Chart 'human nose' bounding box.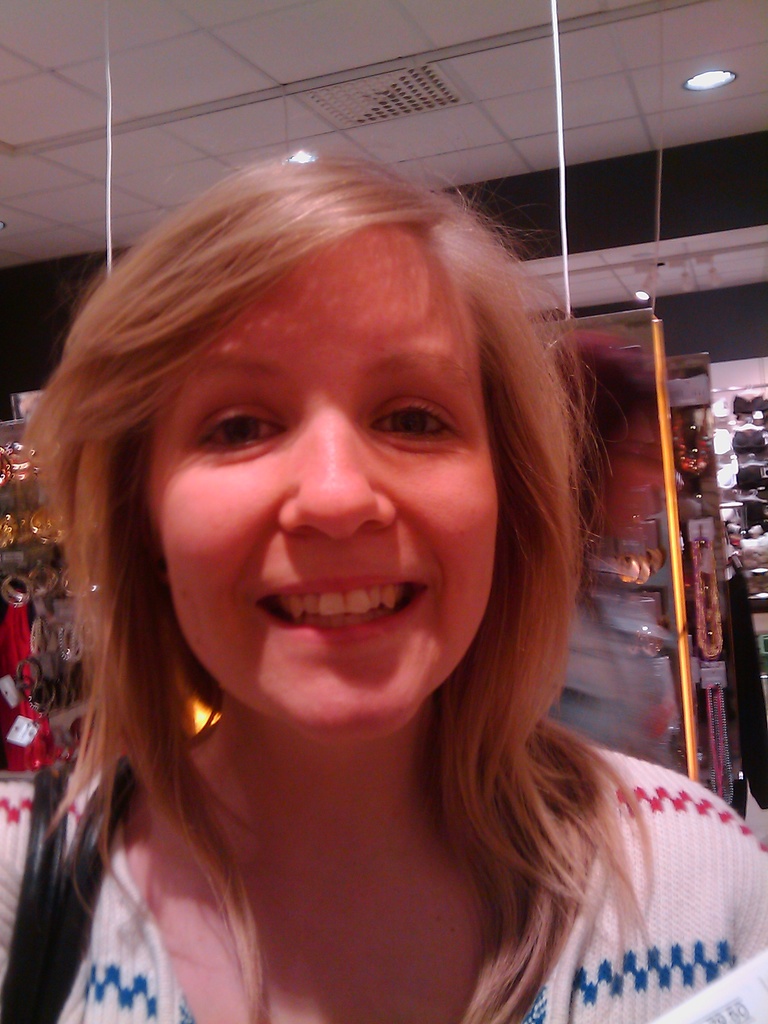
Charted: region(279, 425, 373, 530).
